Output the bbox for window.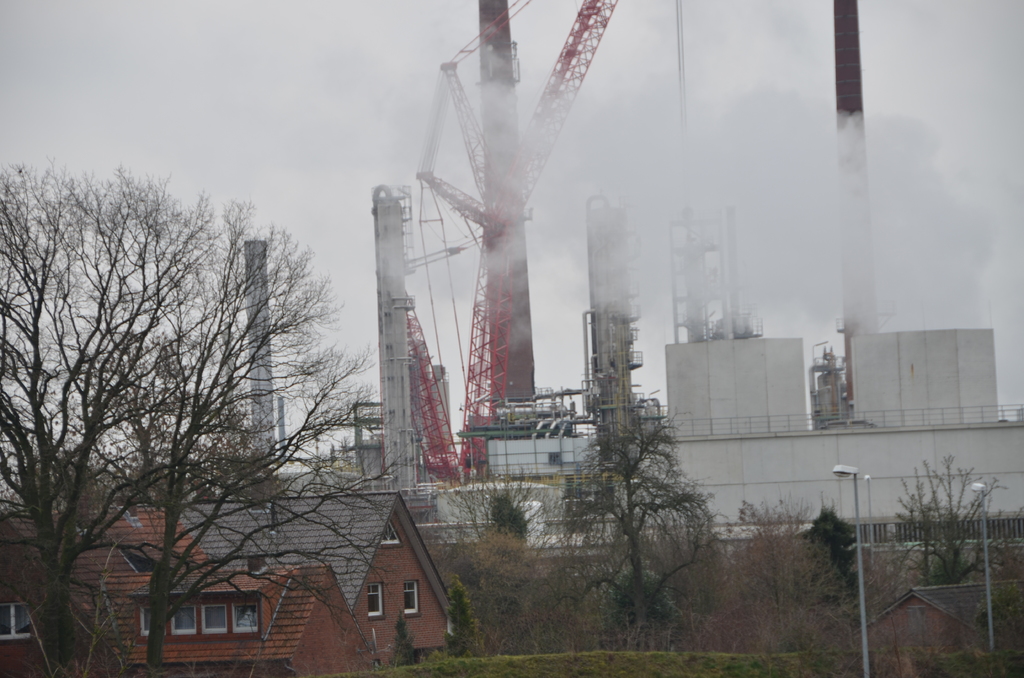
[left=0, top=606, right=29, bottom=636].
